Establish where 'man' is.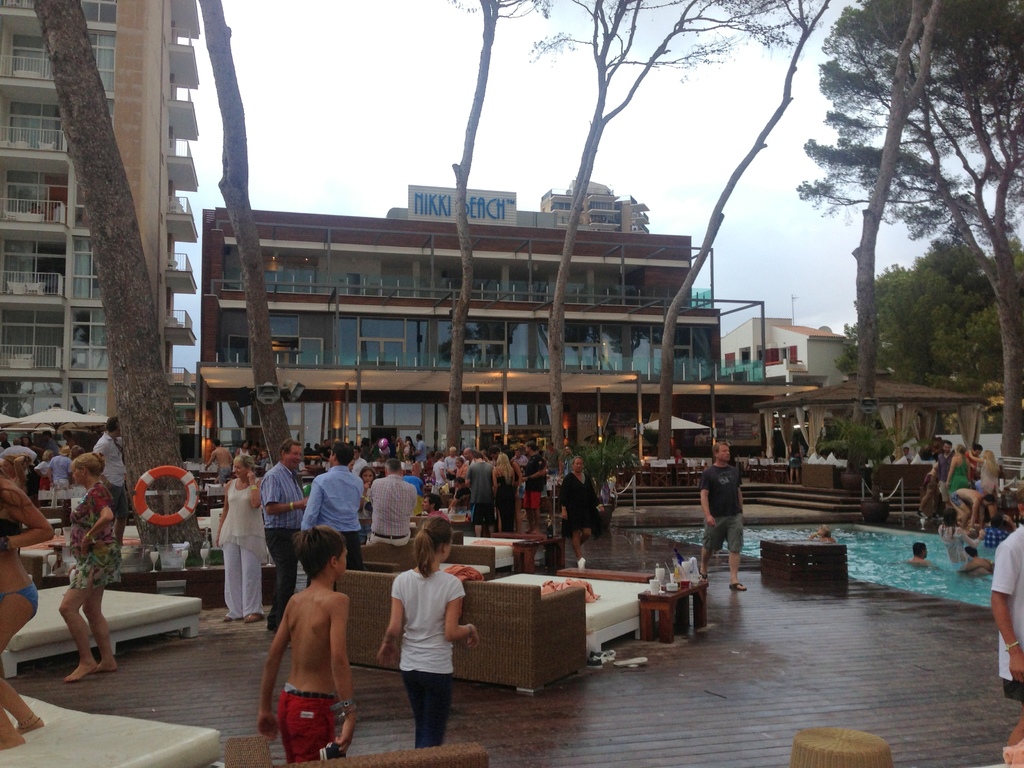
Established at <region>964, 444, 982, 478</region>.
